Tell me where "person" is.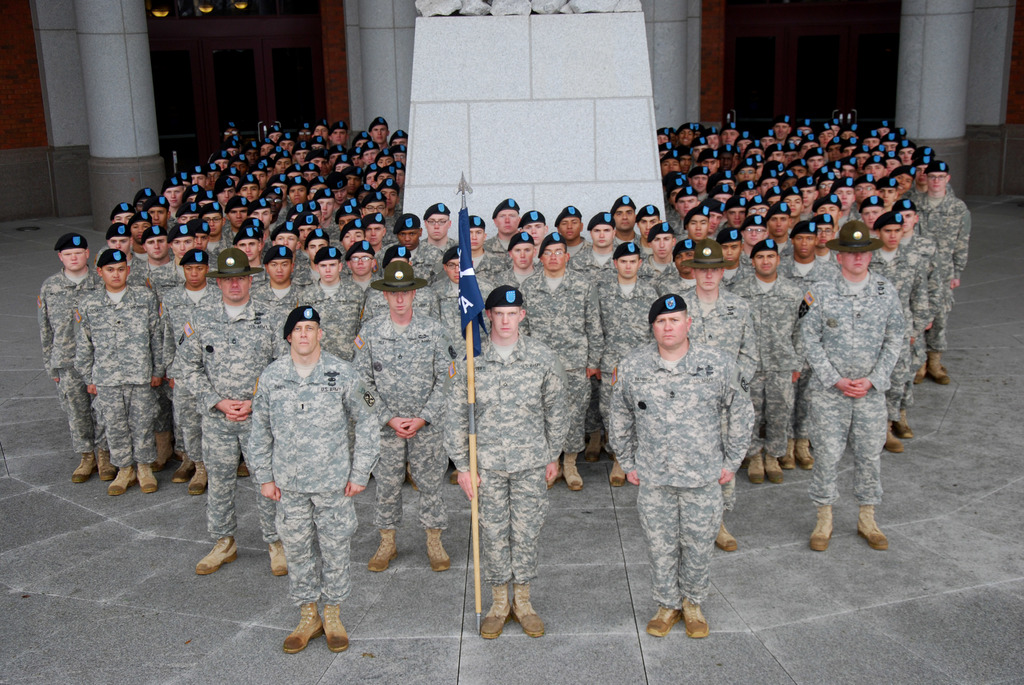
"person" is at rect(493, 231, 542, 285).
